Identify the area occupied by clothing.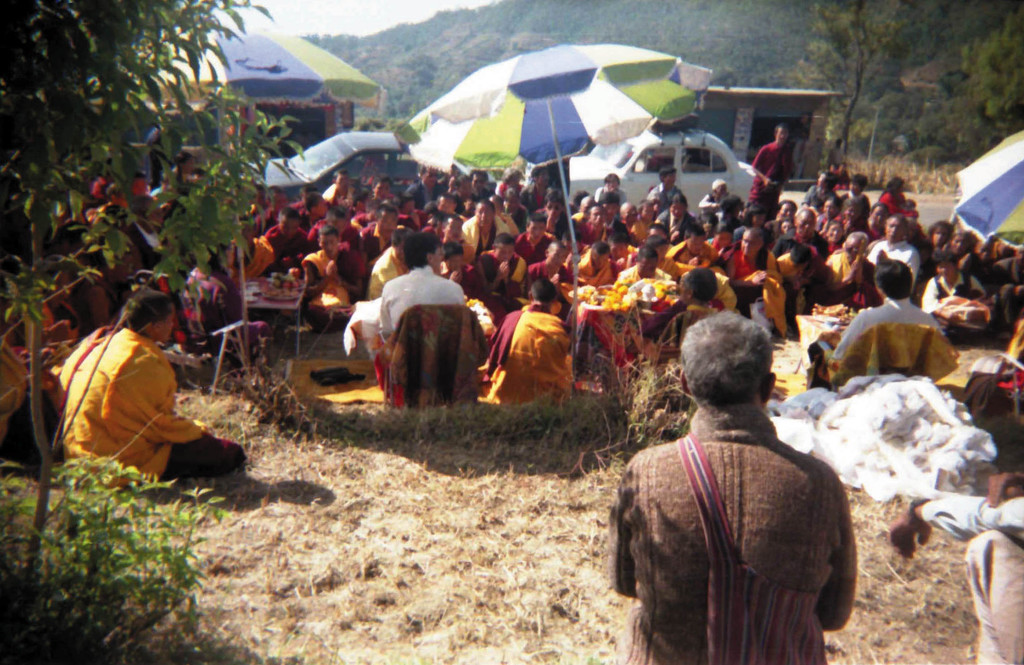
Area: crop(351, 218, 403, 259).
